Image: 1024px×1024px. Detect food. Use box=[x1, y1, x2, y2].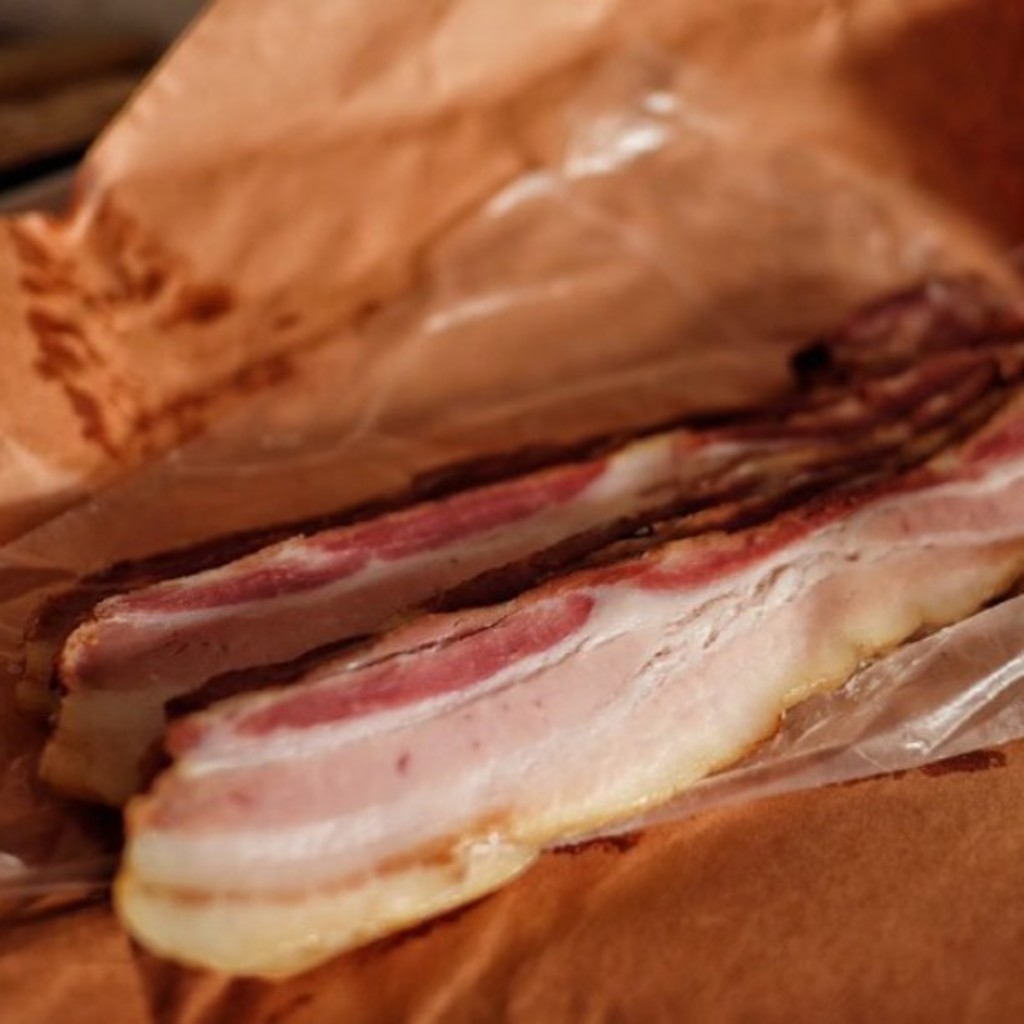
box=[0, 274, 1022, 1022].
